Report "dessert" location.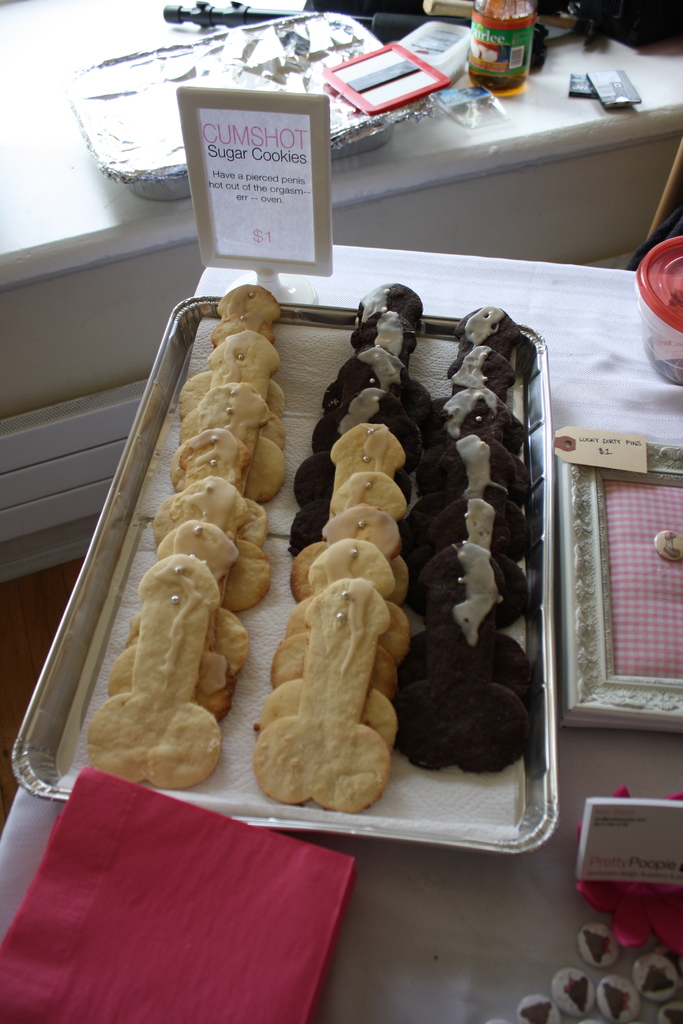
Report: l=321, t=388, r=422, b=451.
